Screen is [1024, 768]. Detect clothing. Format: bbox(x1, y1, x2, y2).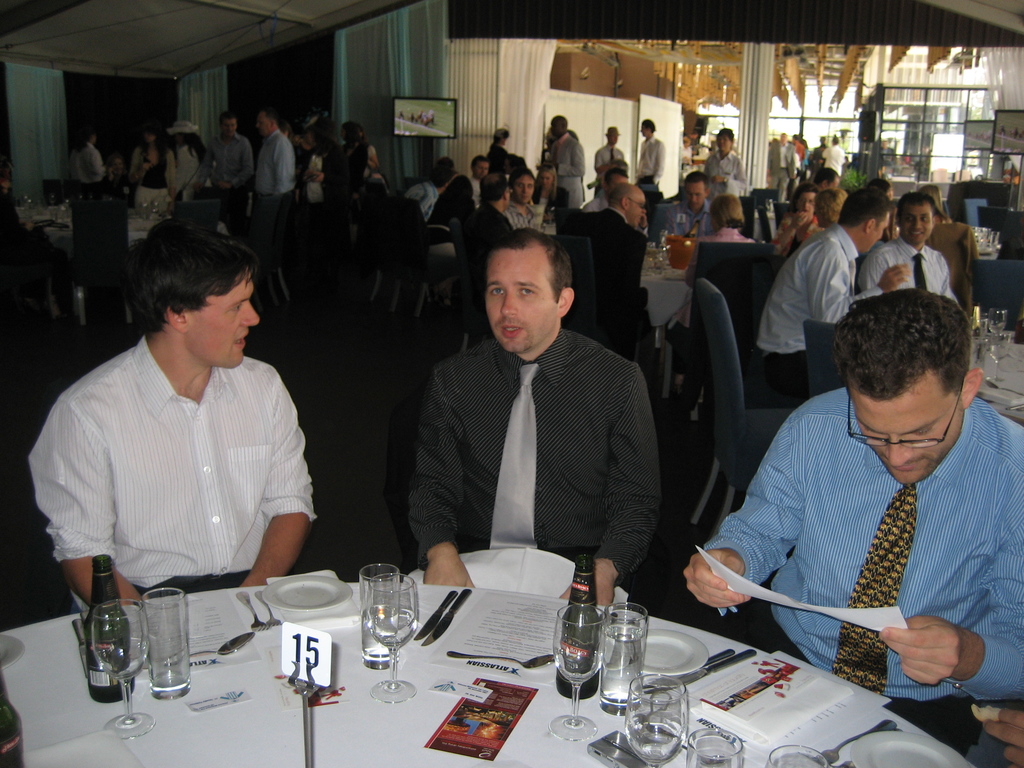
bbox(861, 237, 951, 301).
